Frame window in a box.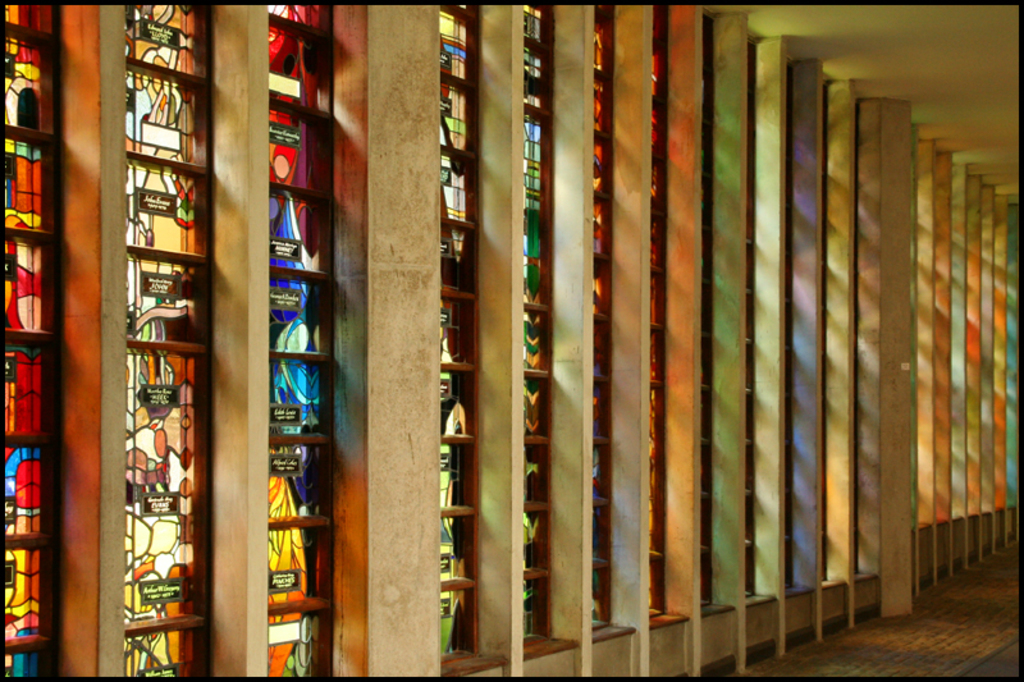
rect(434, 8, 476, 660).
